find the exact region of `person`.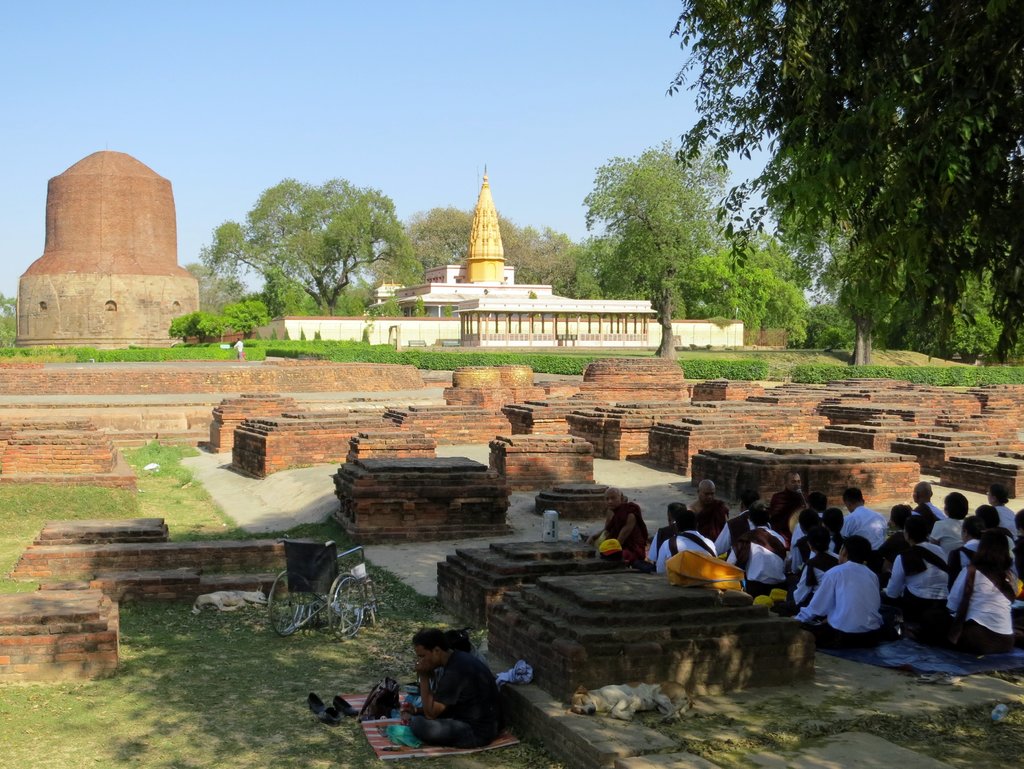
Exact region: rect(406, 629, 507, 751).
